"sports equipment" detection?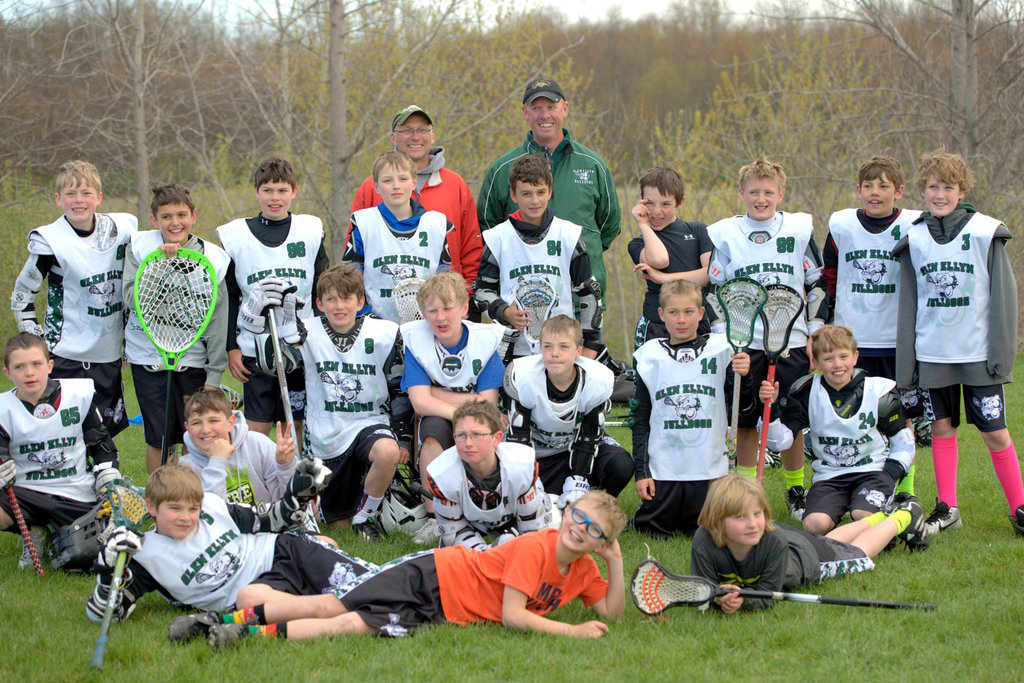
438 497 492 555
